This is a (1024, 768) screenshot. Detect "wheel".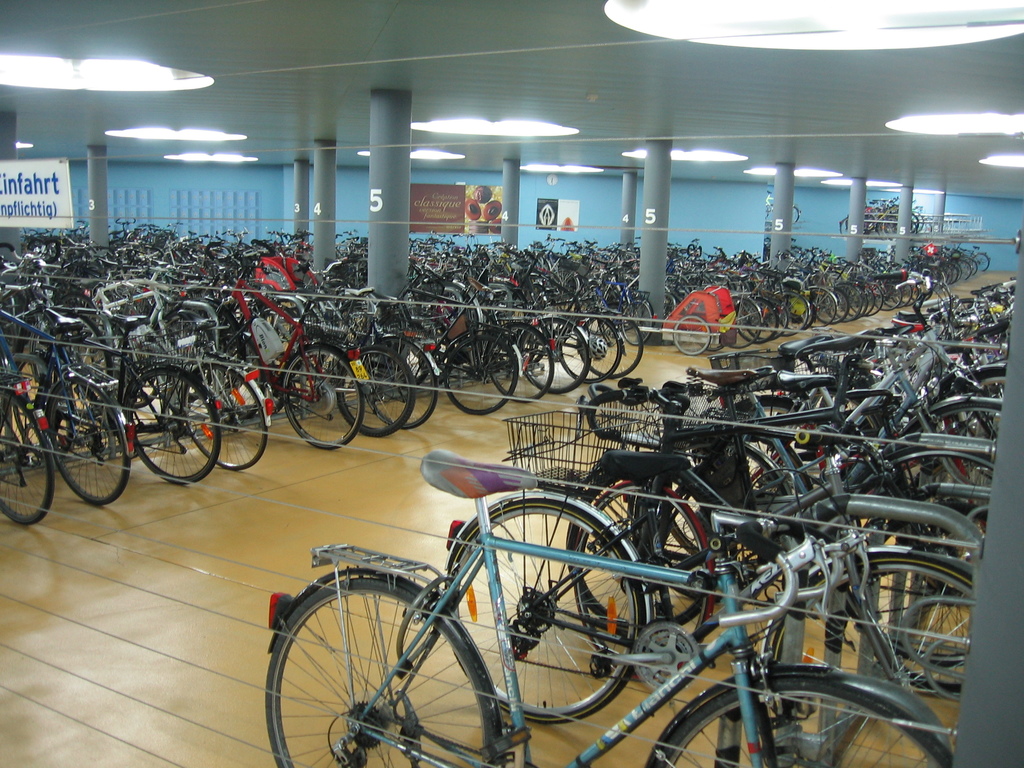
{"left": 978, "top": 253, "right": 988, "bottom": 278}.
